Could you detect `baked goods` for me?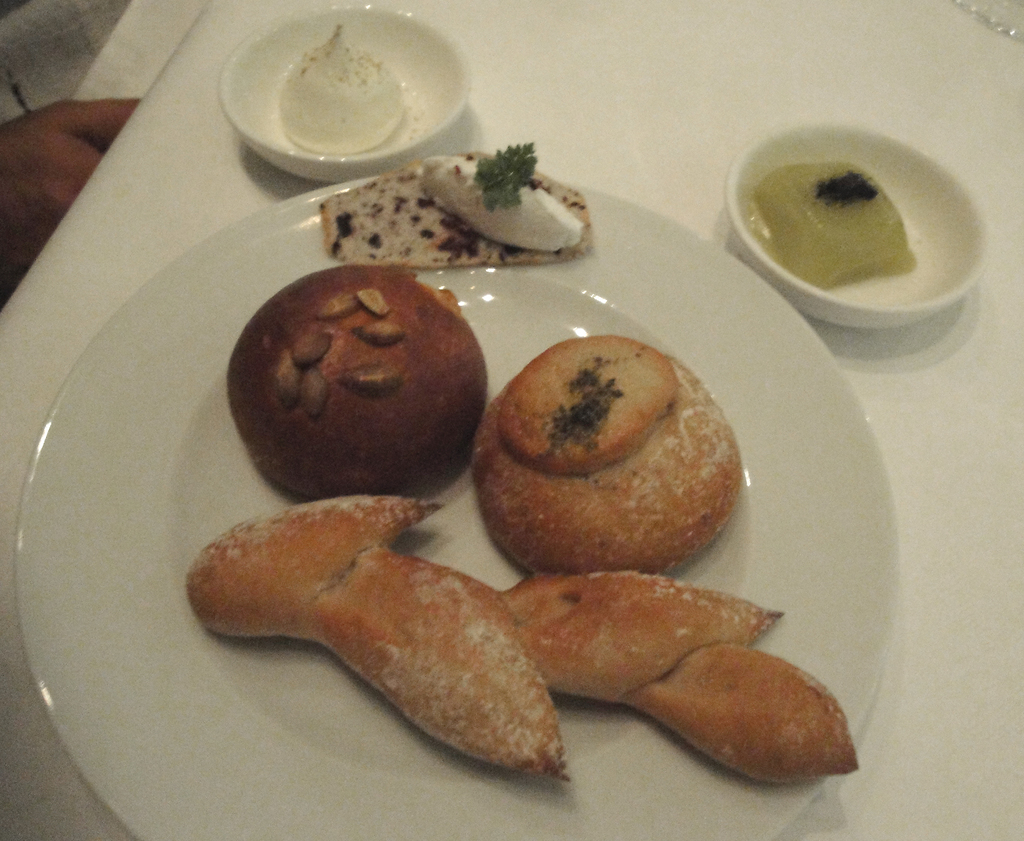
Detection result: 497/568/855/787.
